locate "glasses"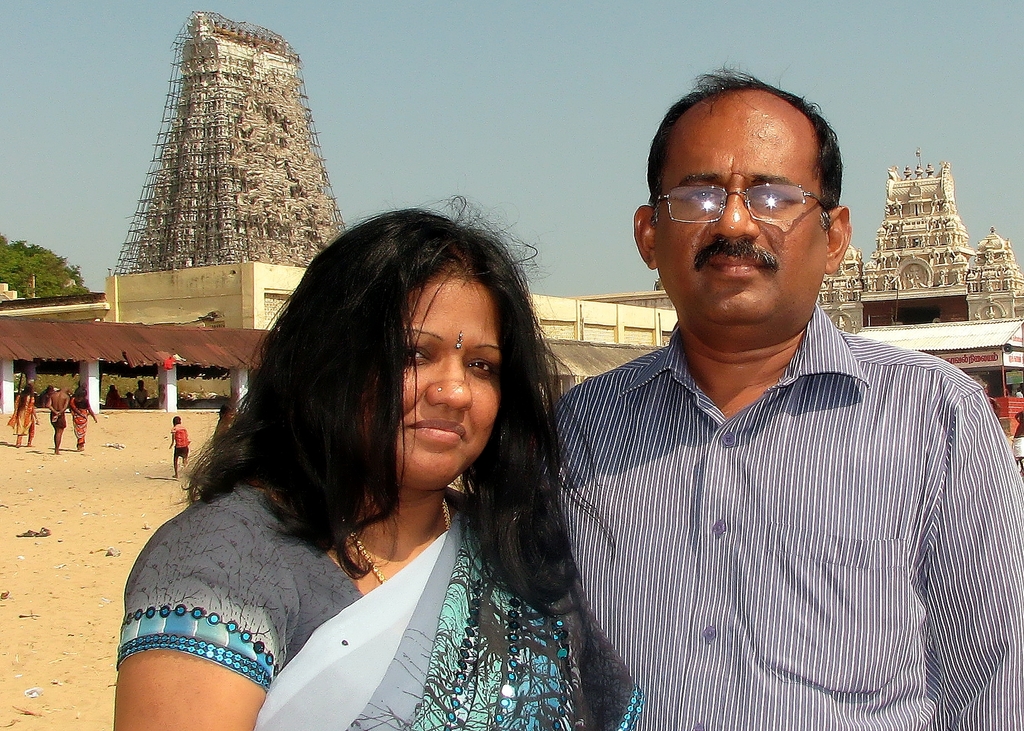
656/160/855/236
